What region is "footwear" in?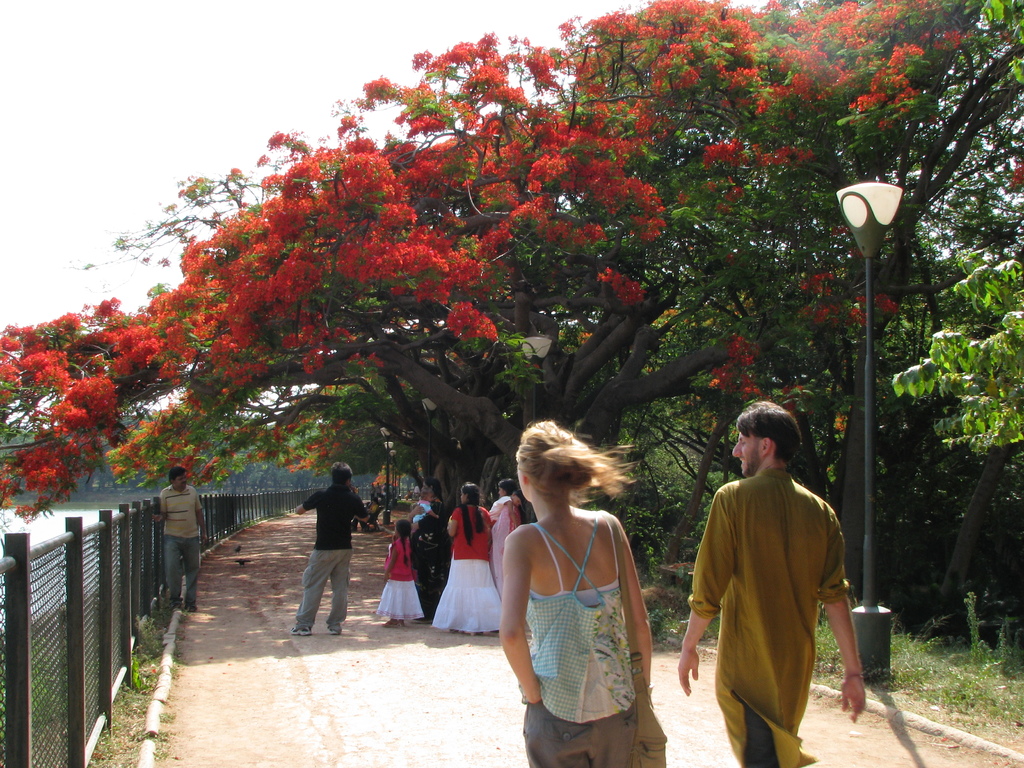
[left=321, top=627, right=342, bottom=637].
